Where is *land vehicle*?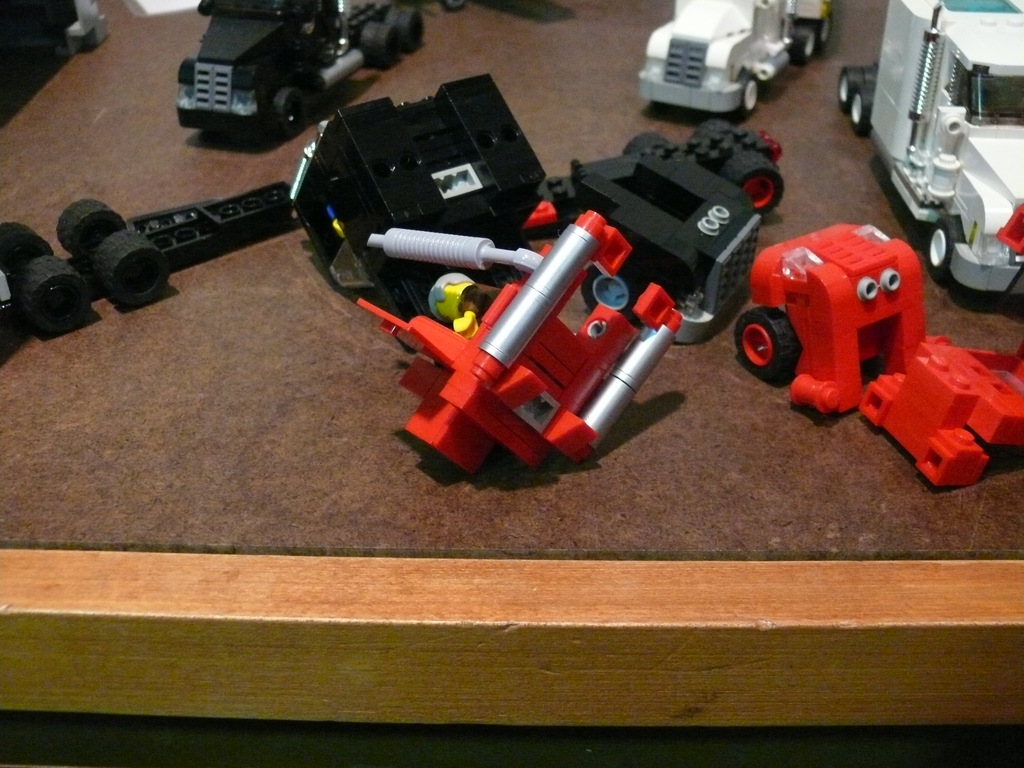
[637,0,834,114].
